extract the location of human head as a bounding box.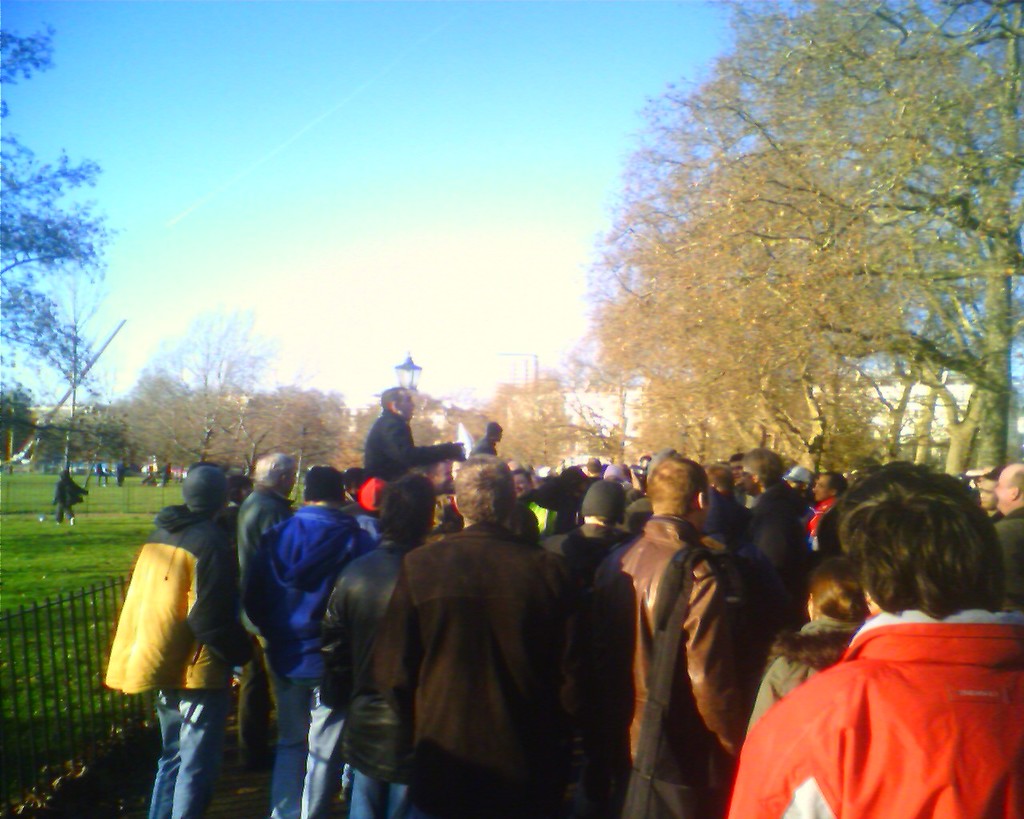
(782,461,818,499).
